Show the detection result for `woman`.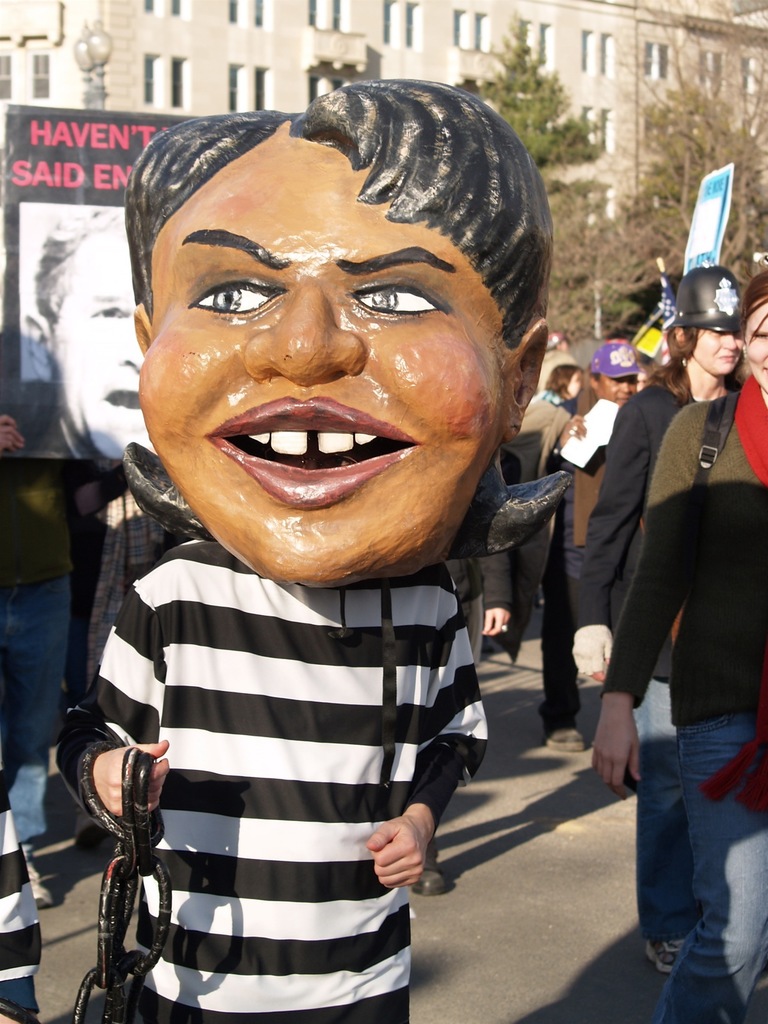
{"x1": 591, "y1": 262, "x2": 767, "y2": 1023}.
